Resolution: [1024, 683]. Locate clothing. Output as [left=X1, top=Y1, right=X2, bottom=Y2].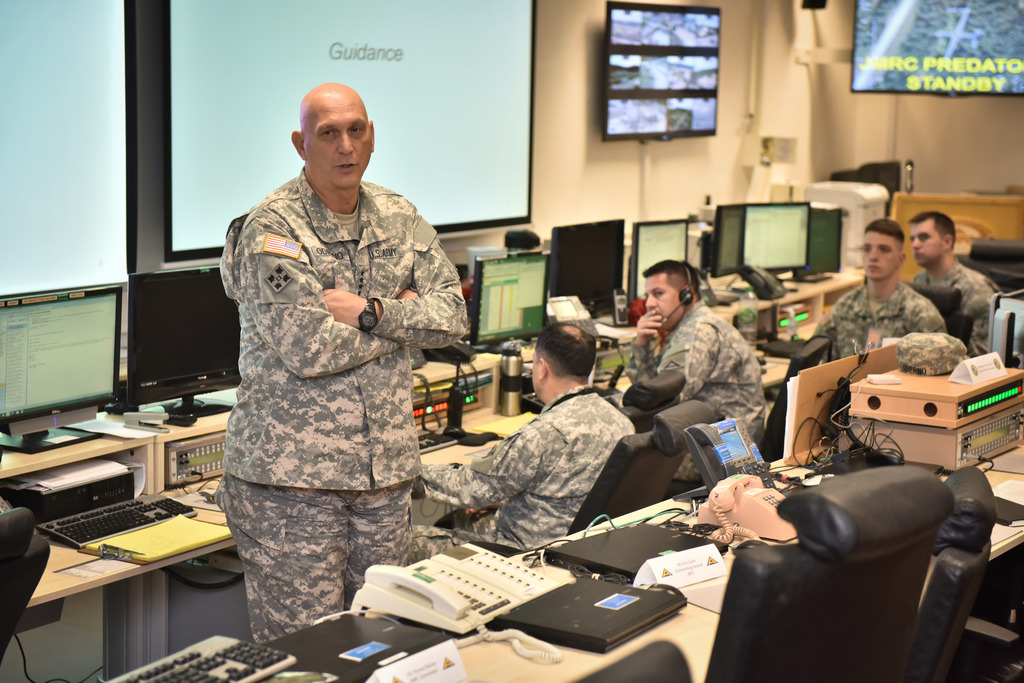
[left=809, top=274, right=944, bottom=360].
